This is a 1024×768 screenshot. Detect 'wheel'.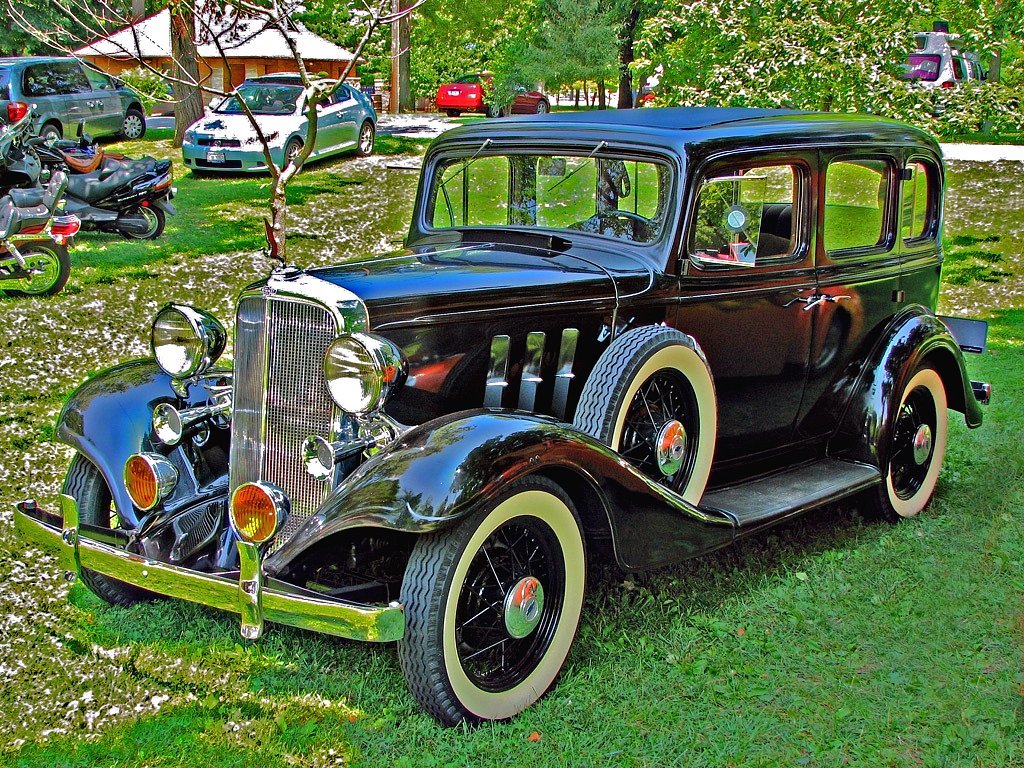
rect(10, 243, 69, 302).
